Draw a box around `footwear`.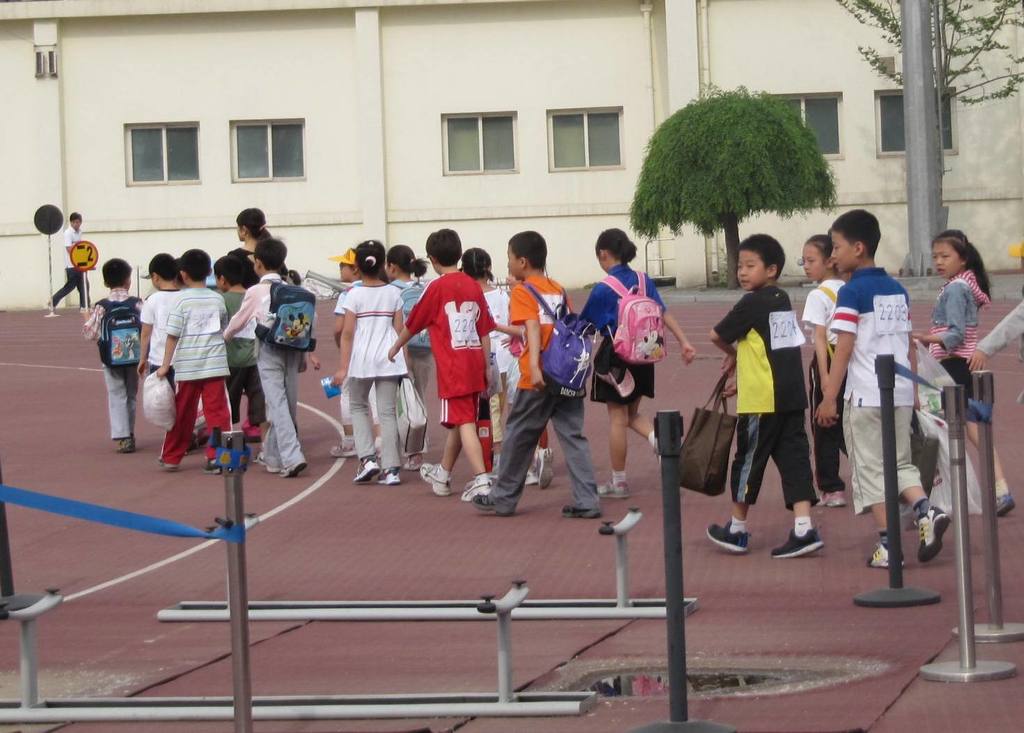
BBox(165, 456, 187, 469).
